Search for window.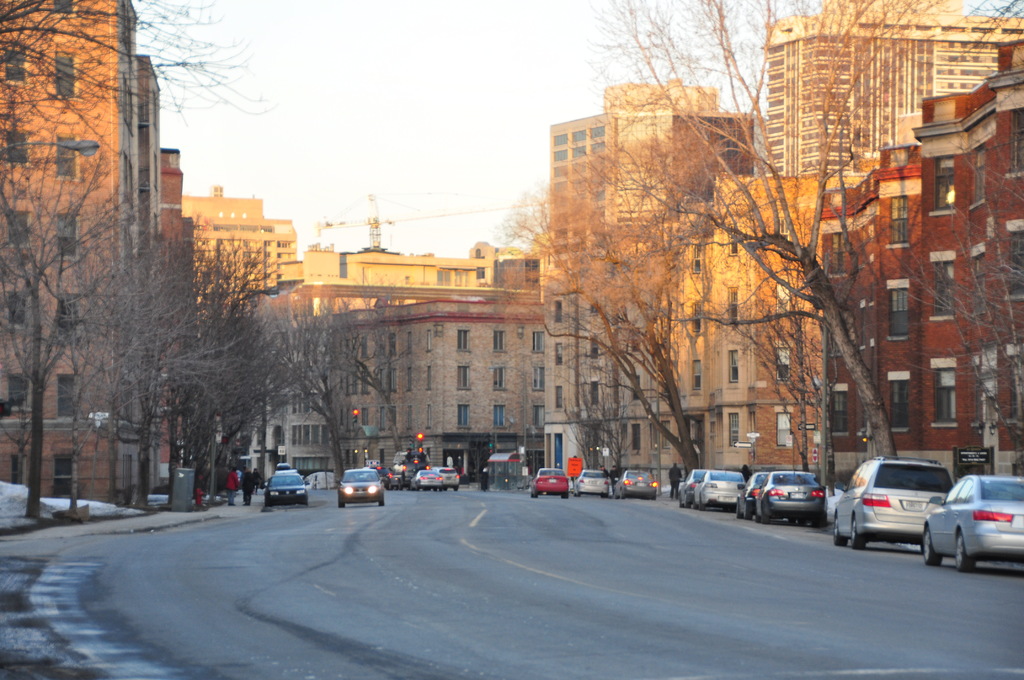
Found at <box>572,225,585,238</box>.
